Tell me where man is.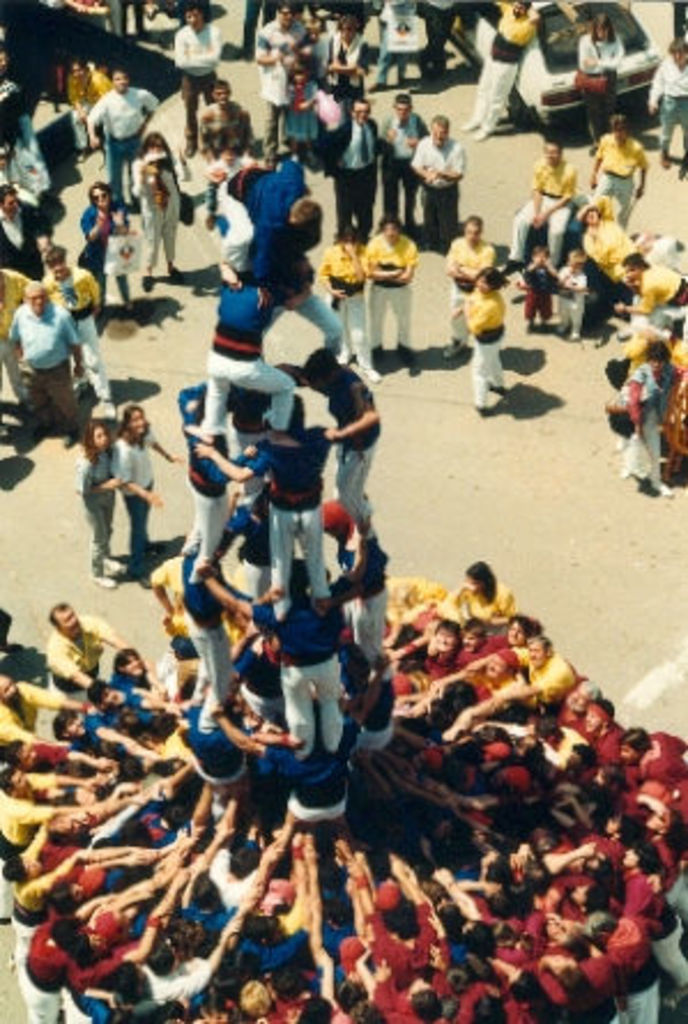
man is at <bbox>9, 281, 81, 449</bbox>.
